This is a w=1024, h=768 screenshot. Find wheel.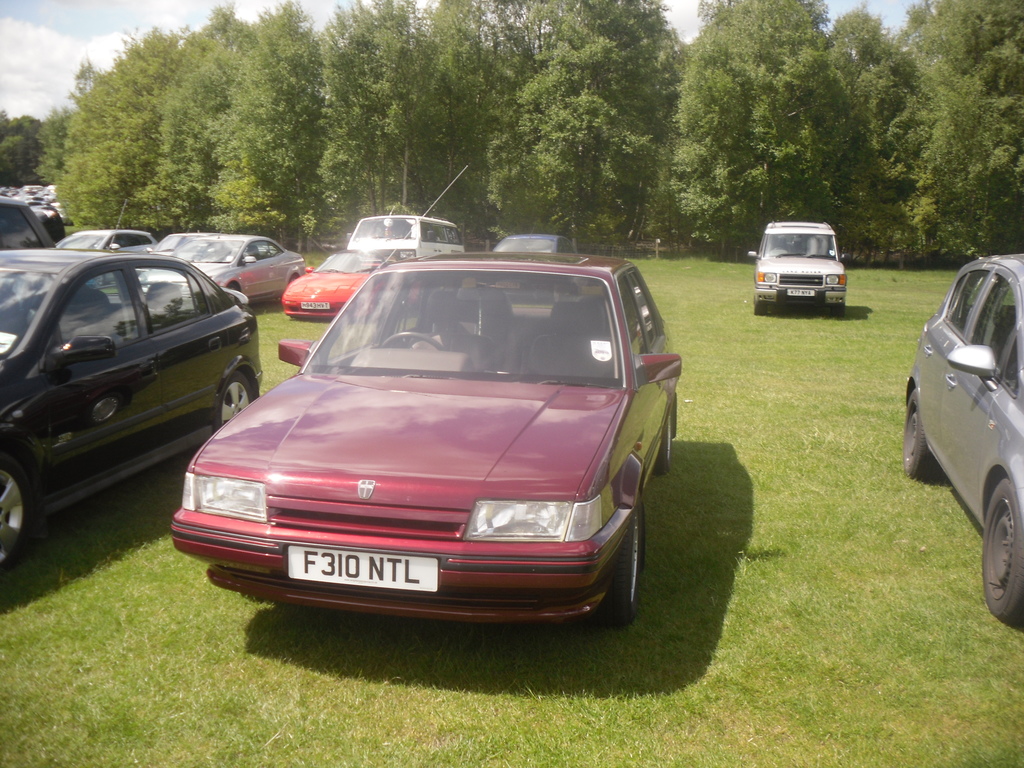
Bounding box: box(593, 505, 645, 631).
